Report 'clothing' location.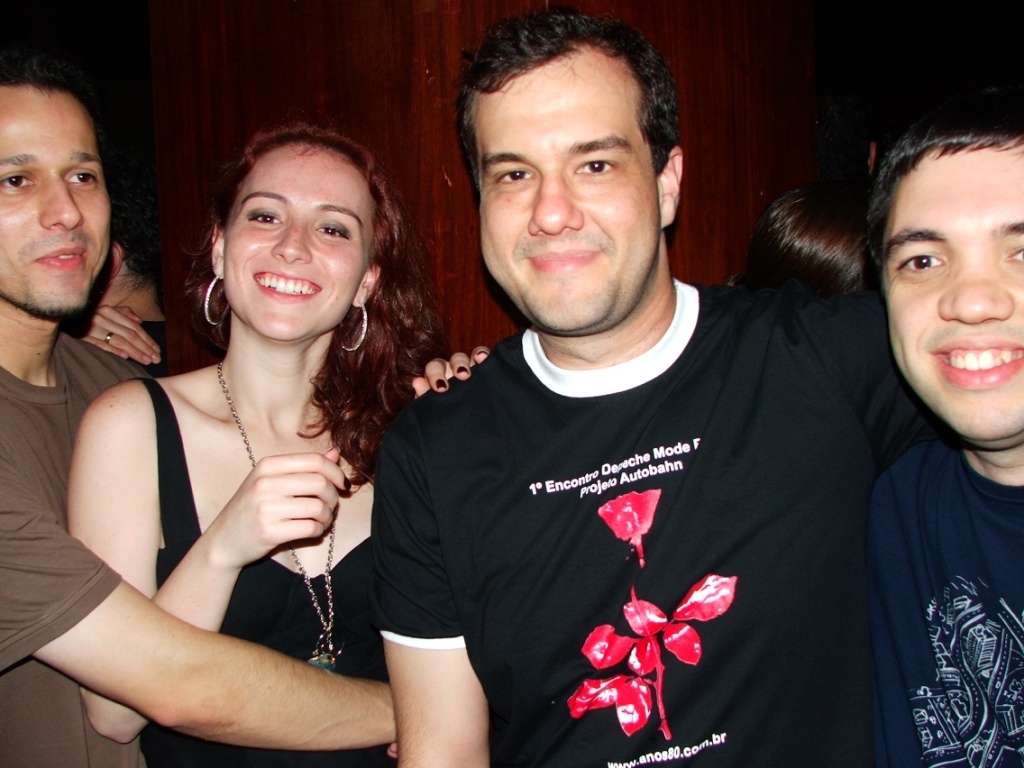
Report: region(874, 434, 1023, 767).
